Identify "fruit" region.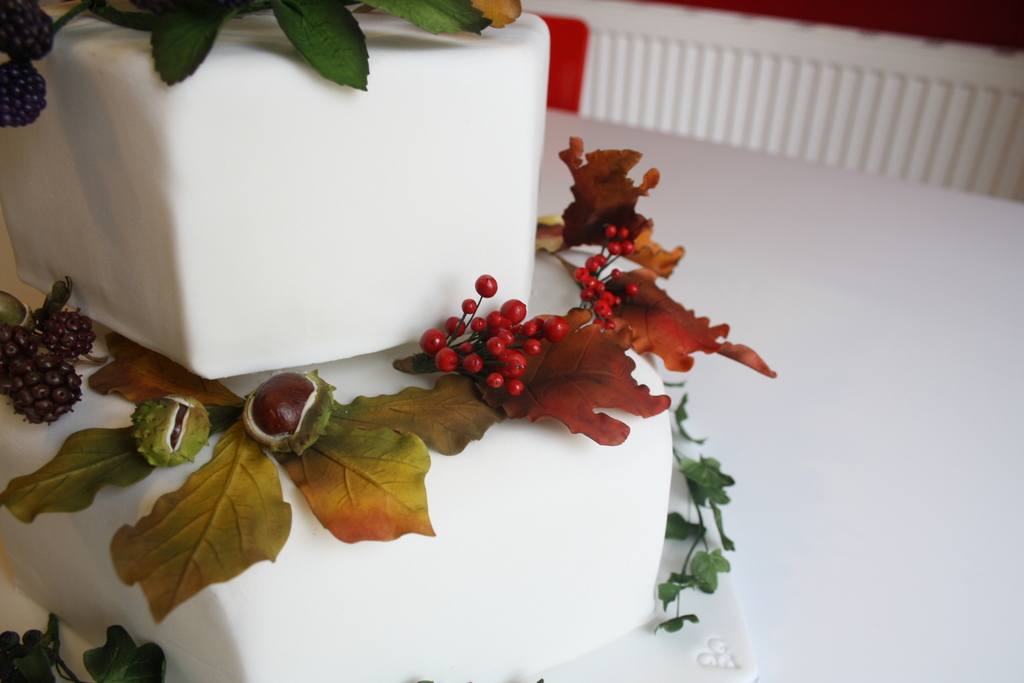
Region: 420, 325, 450, 354.
